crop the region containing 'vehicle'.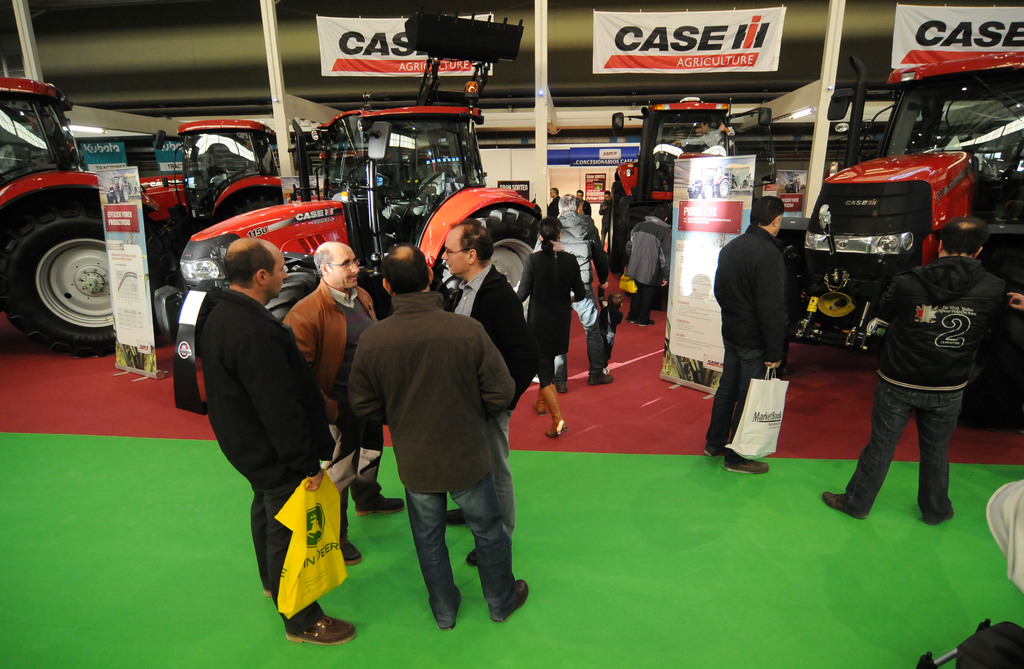
Crop region: (left=129, top=112, right=289, bottom=259).
